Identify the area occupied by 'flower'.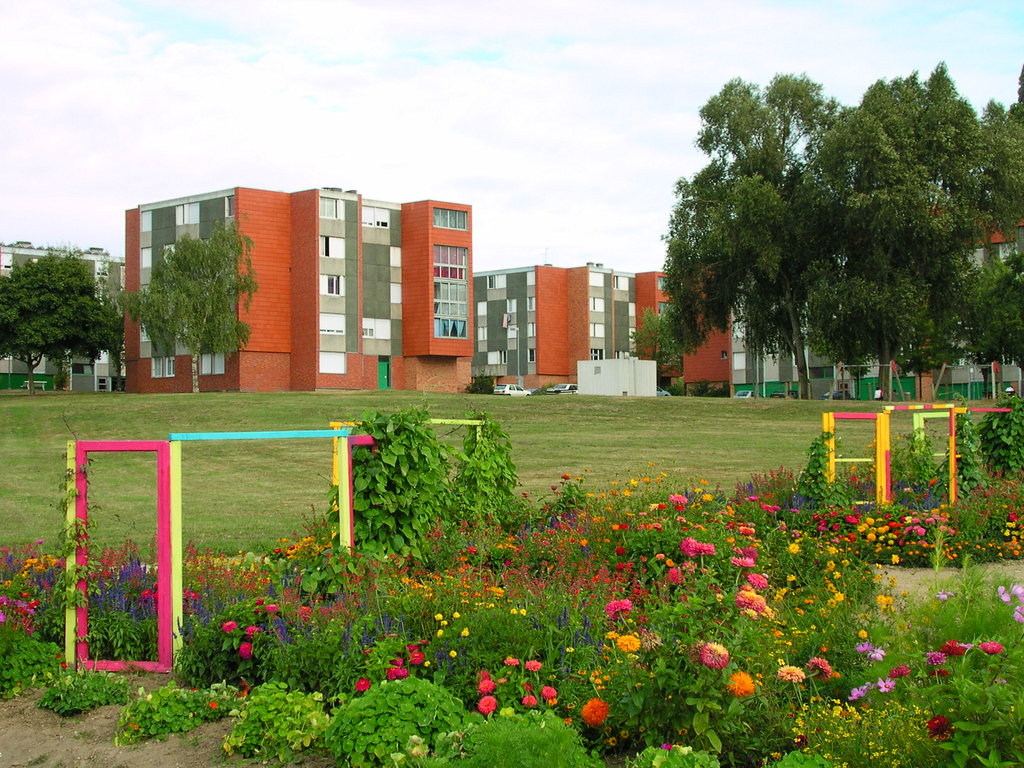
Area: x1=1000, y1=587, x2=1010, y2=604.
